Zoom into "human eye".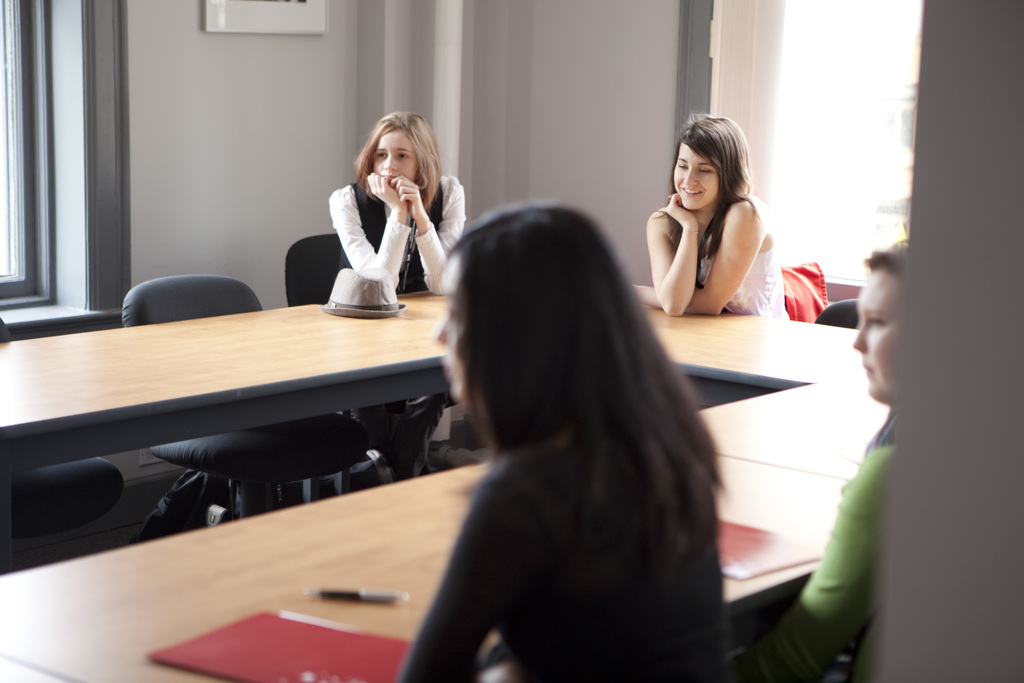
Zoom target: {"left": 394, "top": 149, "right": 412, "bottom": 160}.
